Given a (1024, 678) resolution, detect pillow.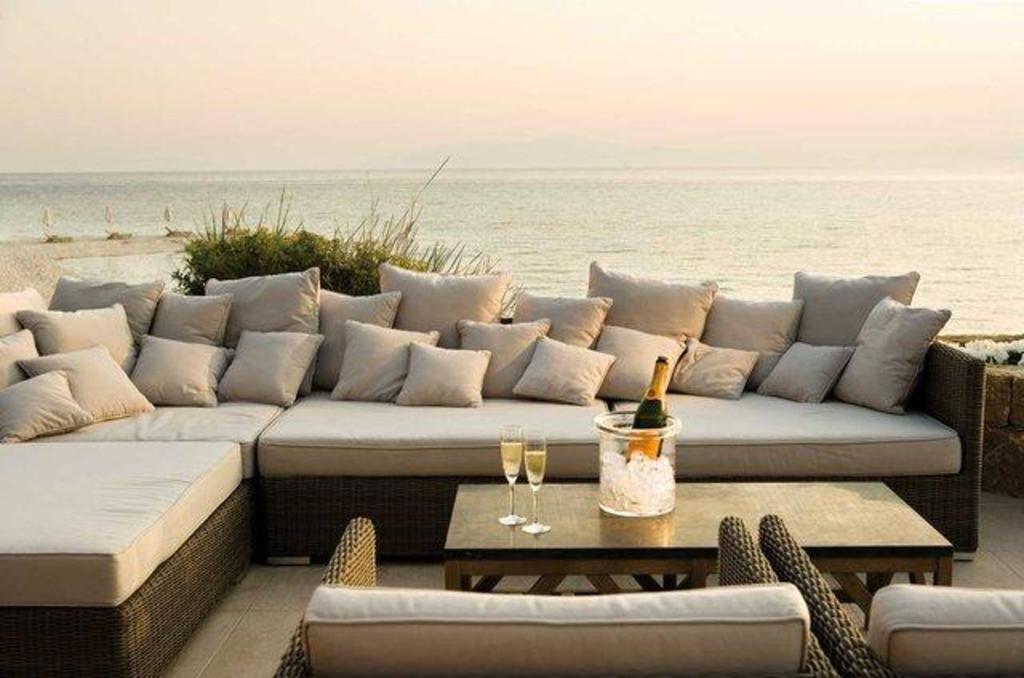
(150, 294, 230, 352).
